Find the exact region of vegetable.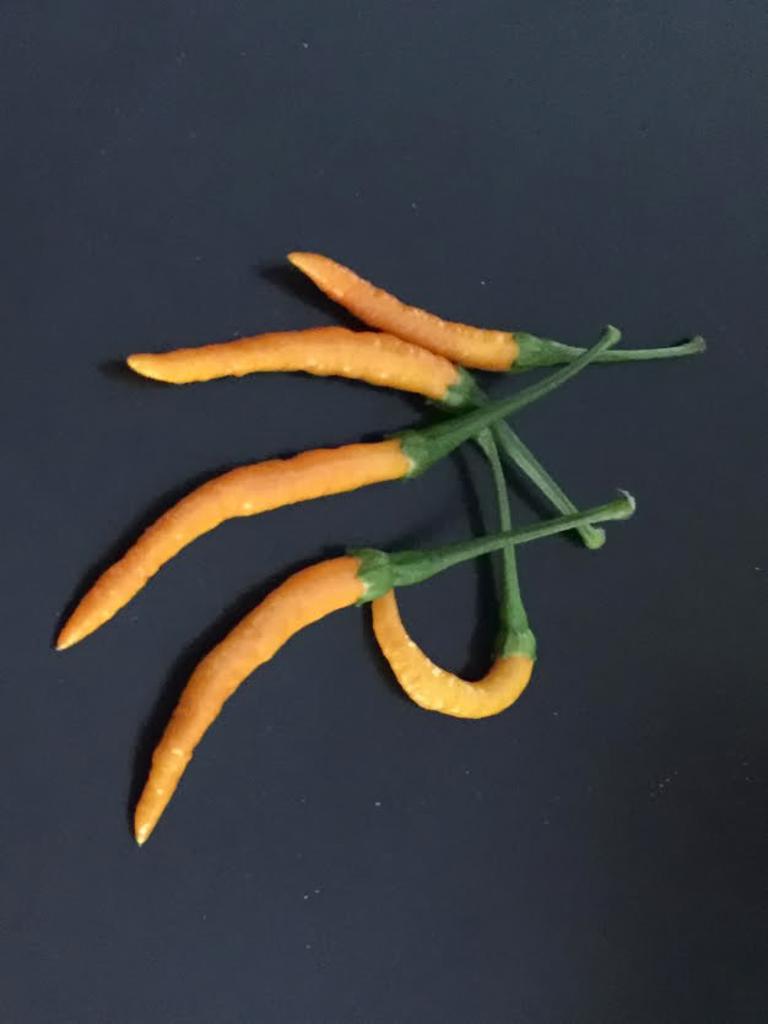
Exact region: crop(125, 331, 610, 549).
